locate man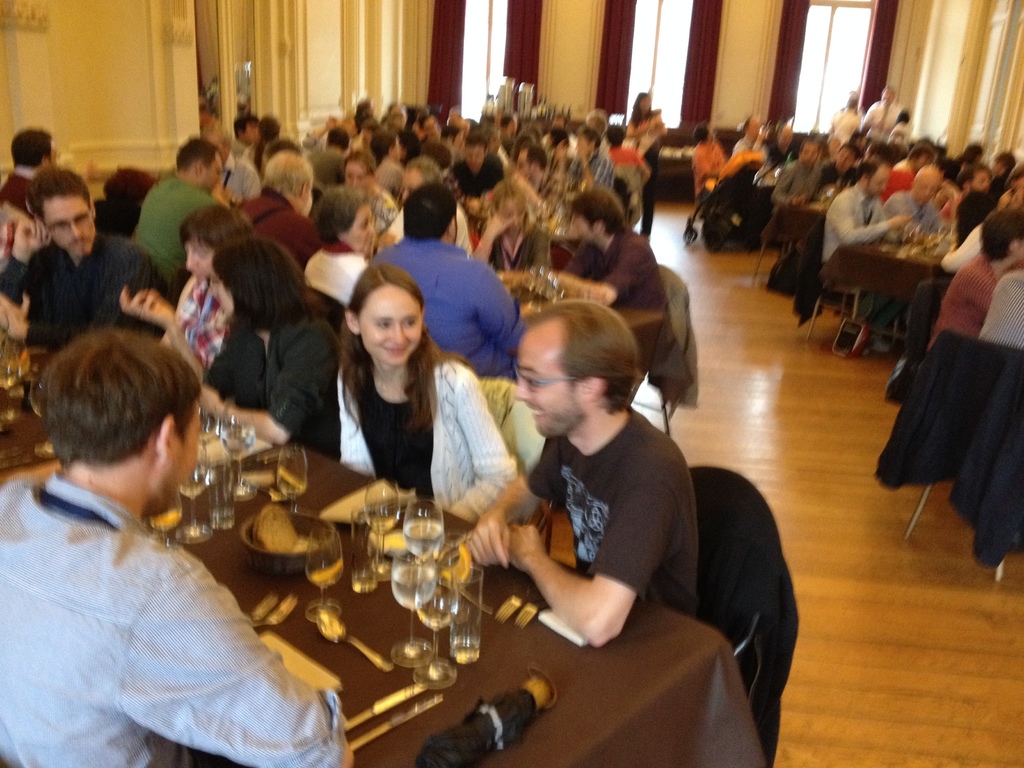
822, 164, 913, 353
